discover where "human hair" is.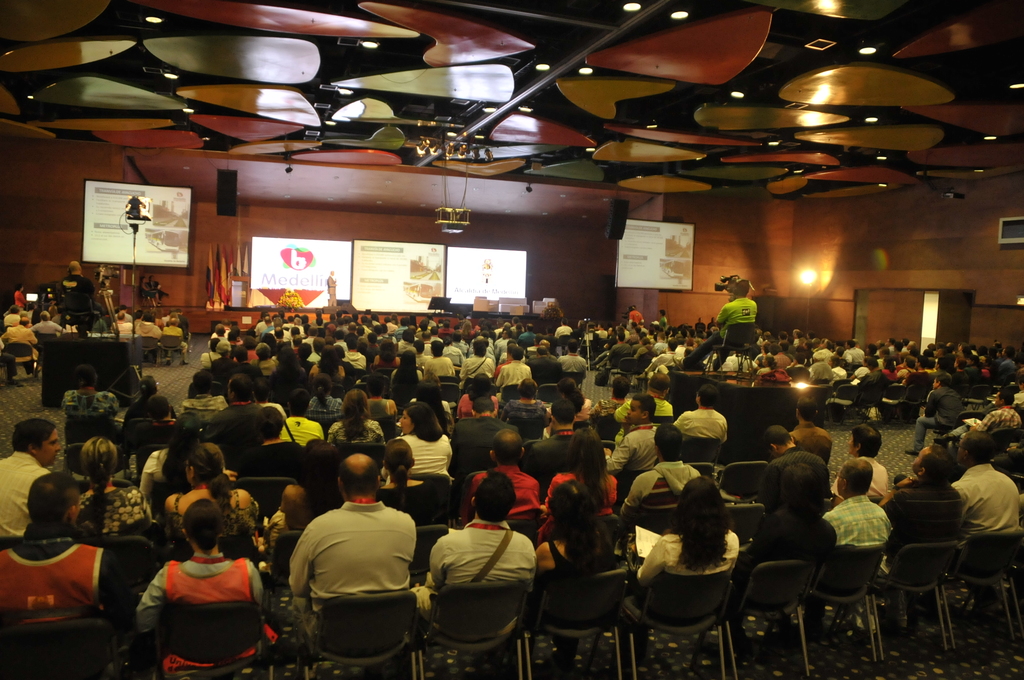
Discovered at bbox=[492, 428, 522, 465].
